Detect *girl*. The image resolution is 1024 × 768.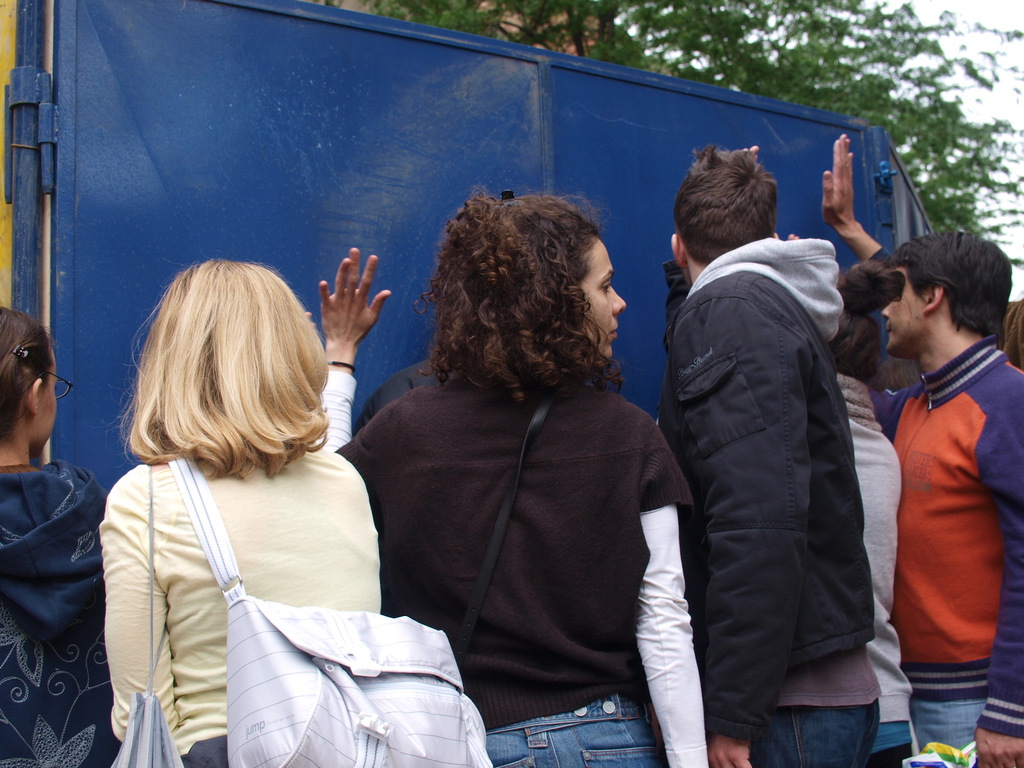
0/303/123/767.
